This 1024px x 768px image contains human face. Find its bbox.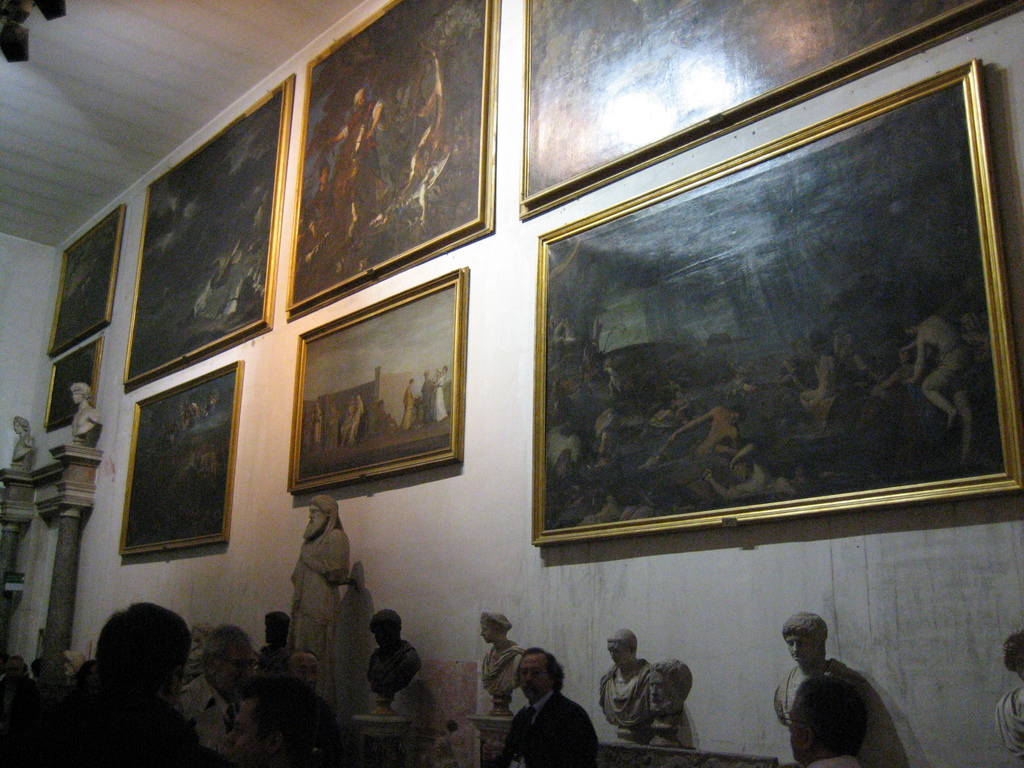
BBox(367, 618, 395, 650).
